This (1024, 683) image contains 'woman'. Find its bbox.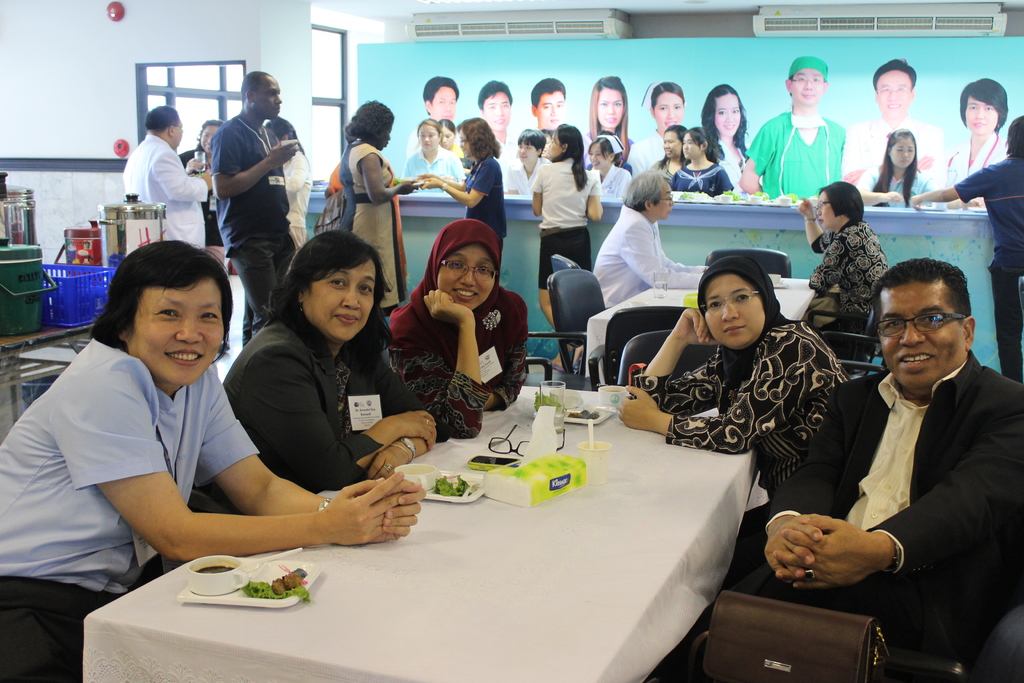
box(652, 123, 691, 182).
